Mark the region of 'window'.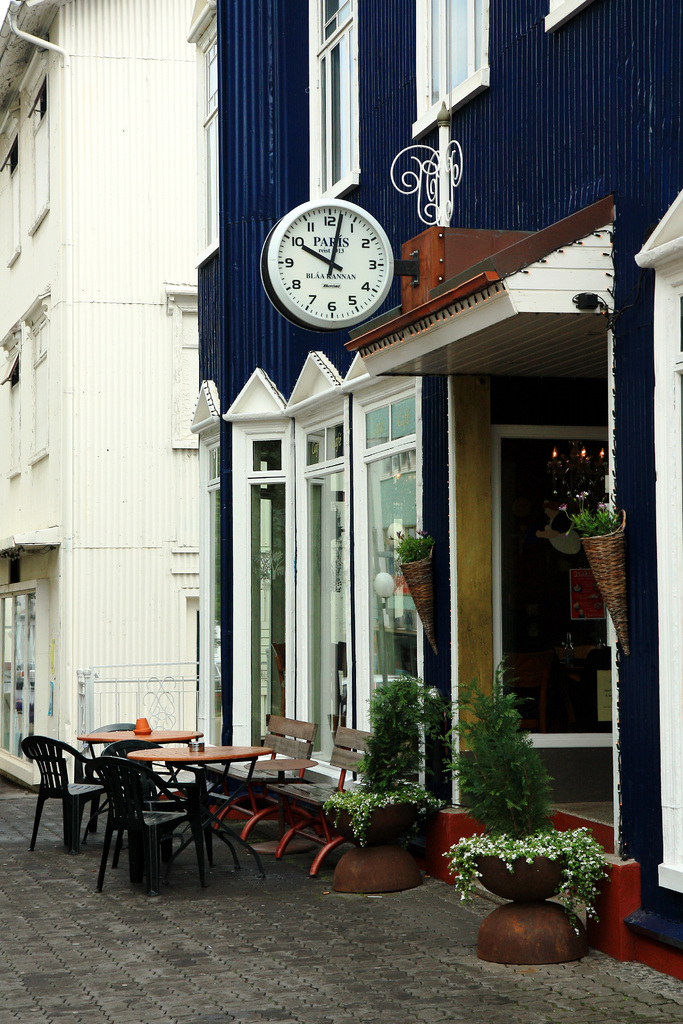
Region: (left=29, top=308, right=48, bottom=471).
